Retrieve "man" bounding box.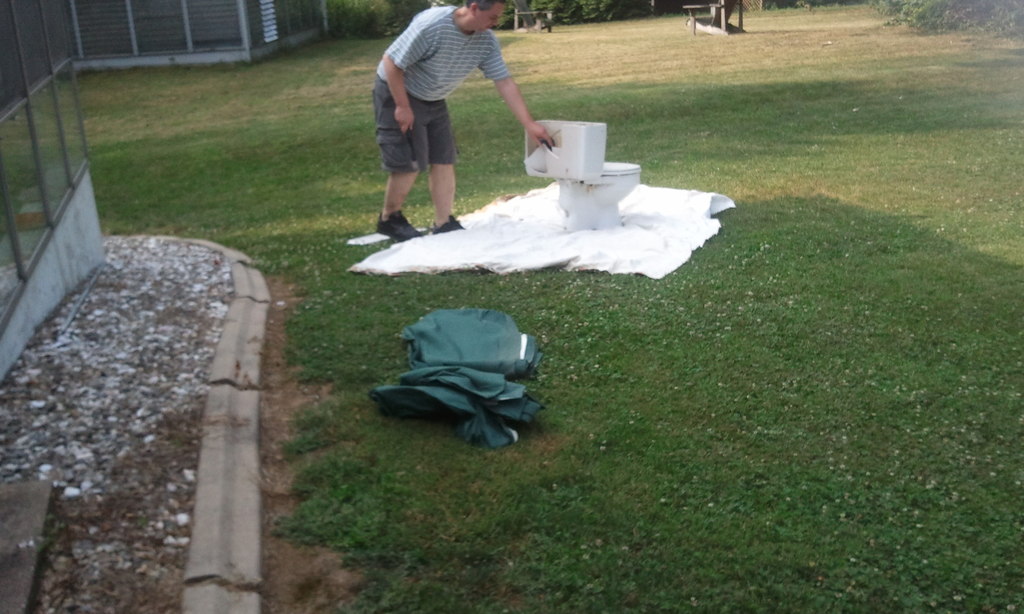
Bounding box: box(369, 0, 565, 244).
